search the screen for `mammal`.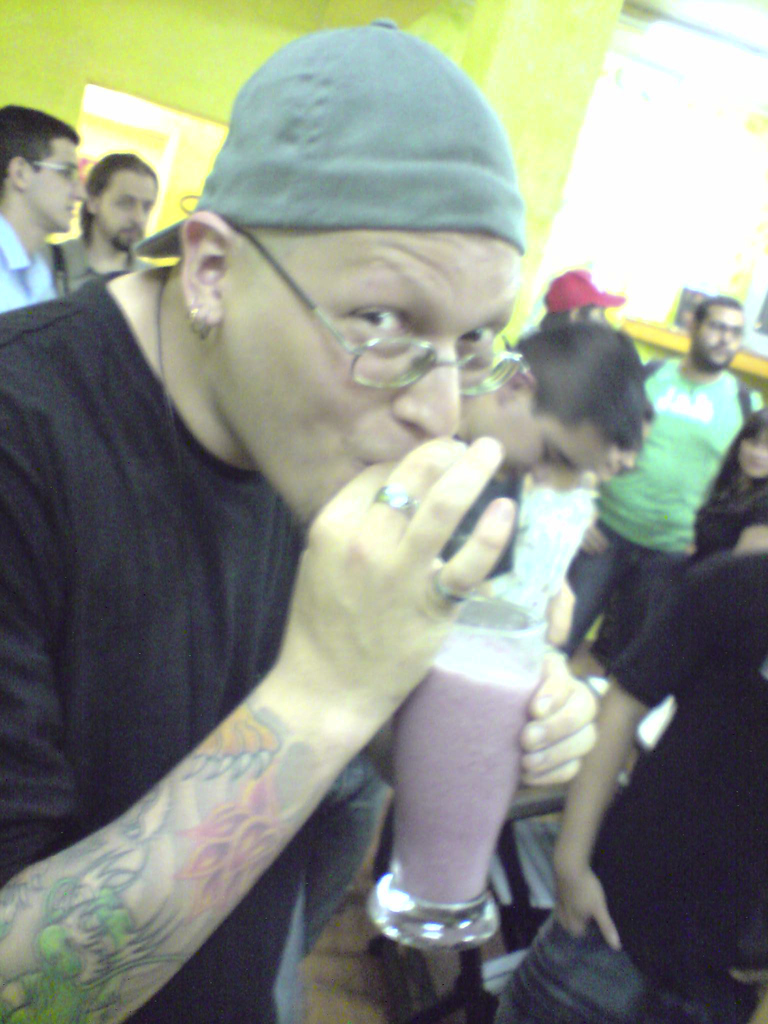
Found at bbox(491, 559, 767, 1023).
